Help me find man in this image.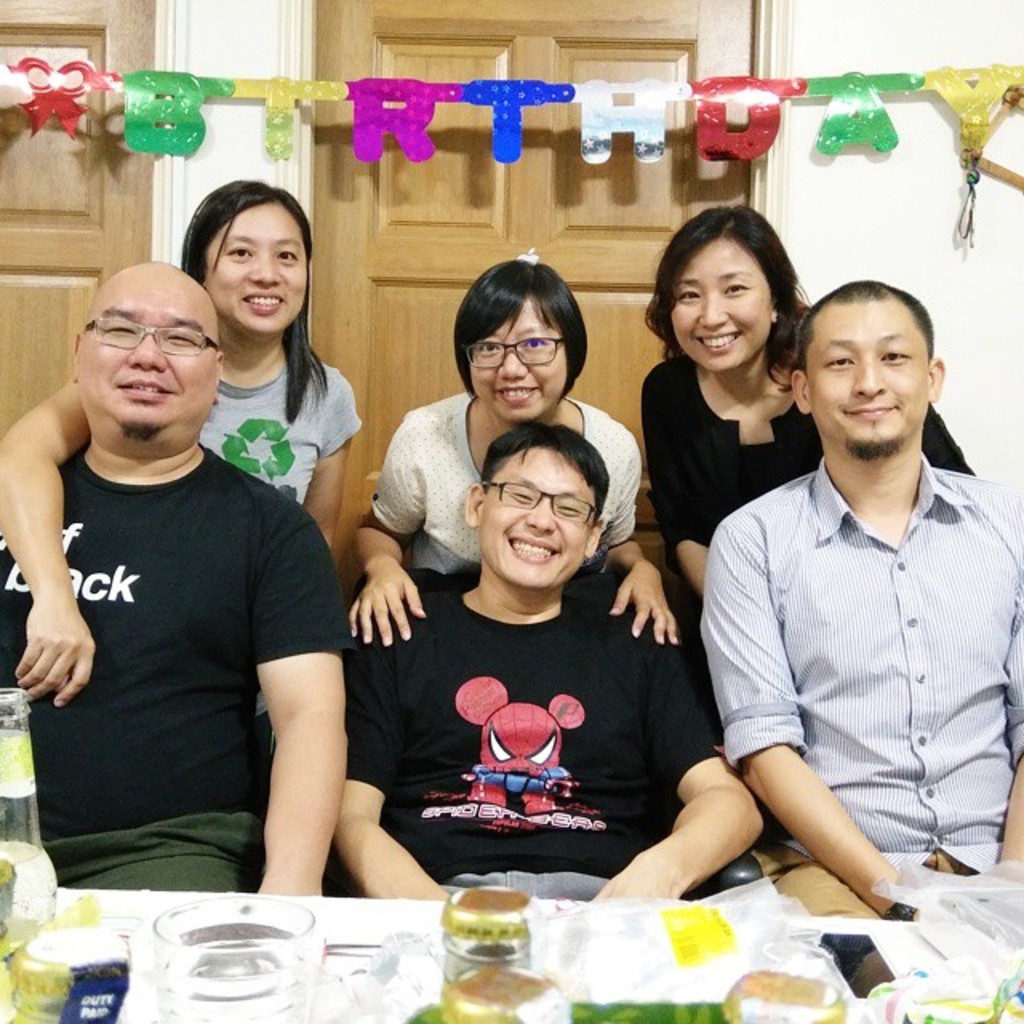
Found it: region(696, 275, 1022, 925).
